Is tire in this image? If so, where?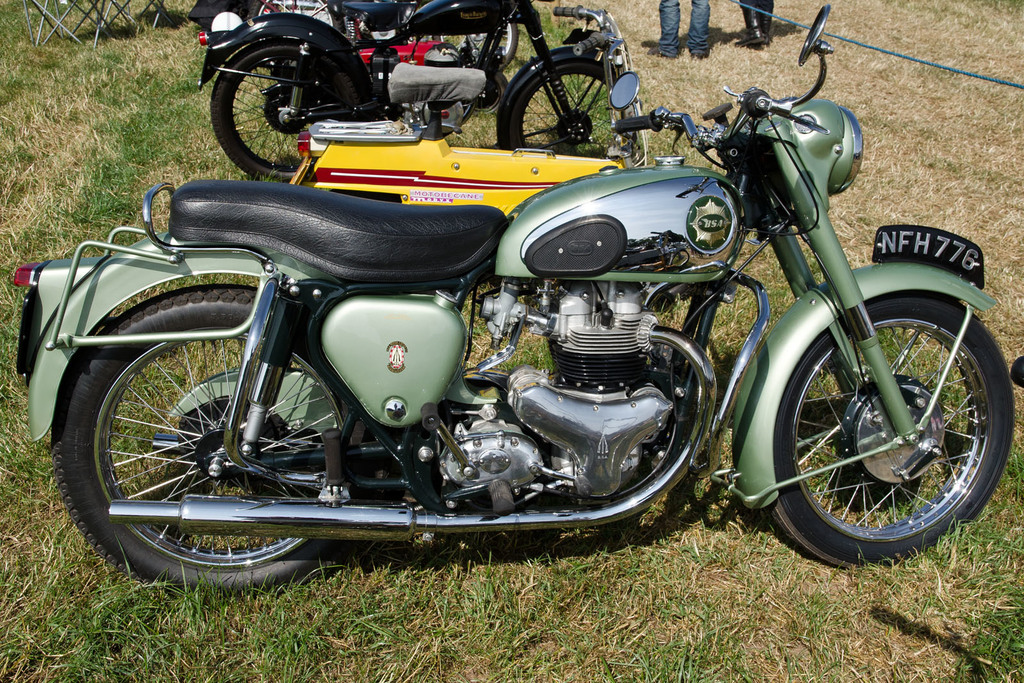
Yes, at <box>769,293,1015,567</box>.
